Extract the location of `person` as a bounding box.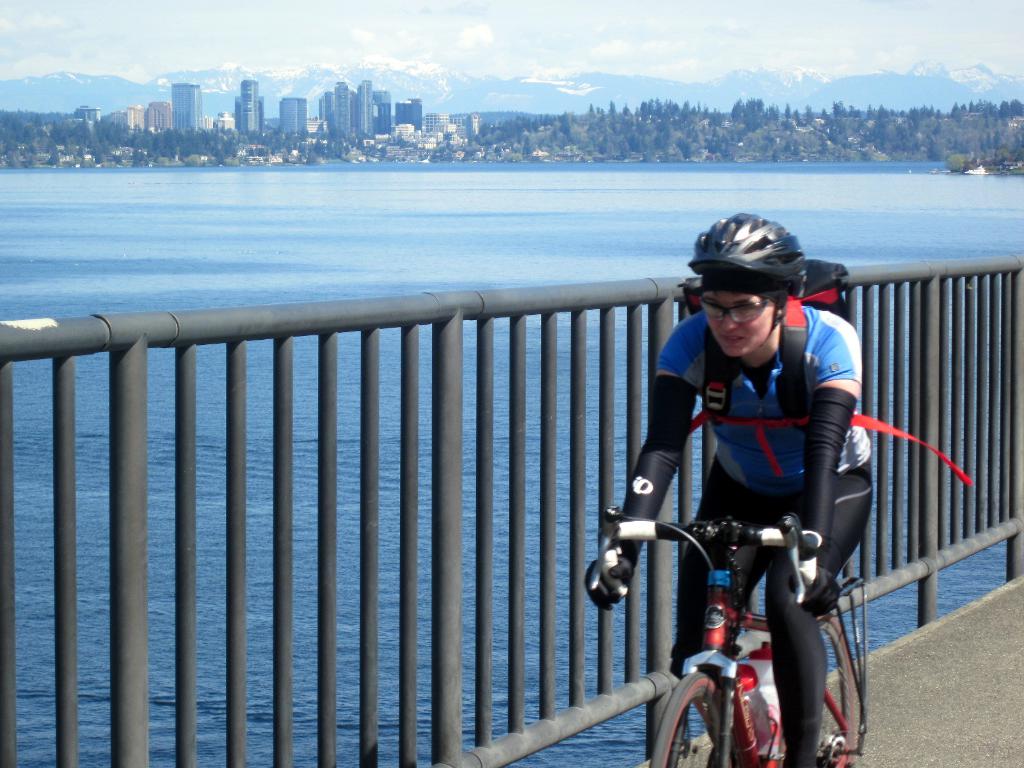
crop(584, 214, 872, 767).
